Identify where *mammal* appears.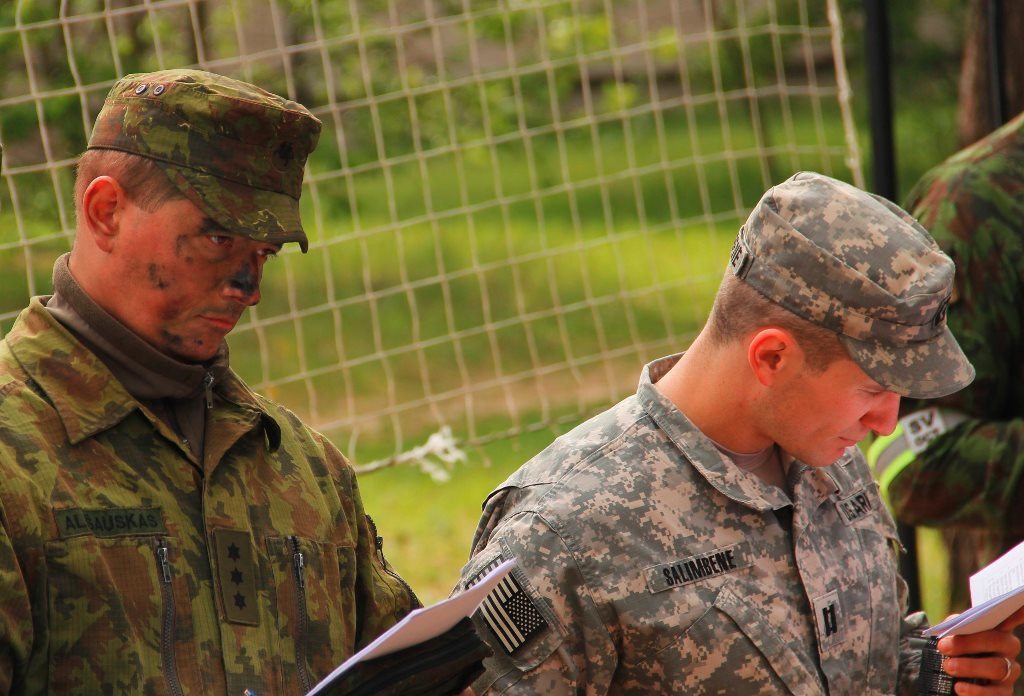
Appears at crop(0, 88, 476, 694).
